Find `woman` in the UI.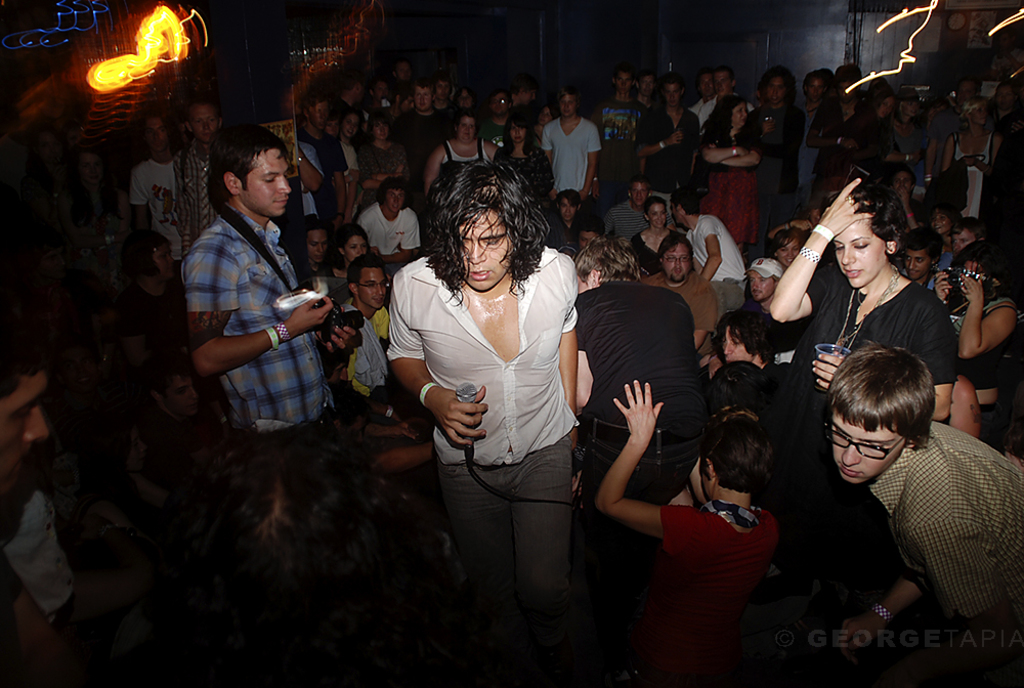
UI element at 778,178,966,500.
